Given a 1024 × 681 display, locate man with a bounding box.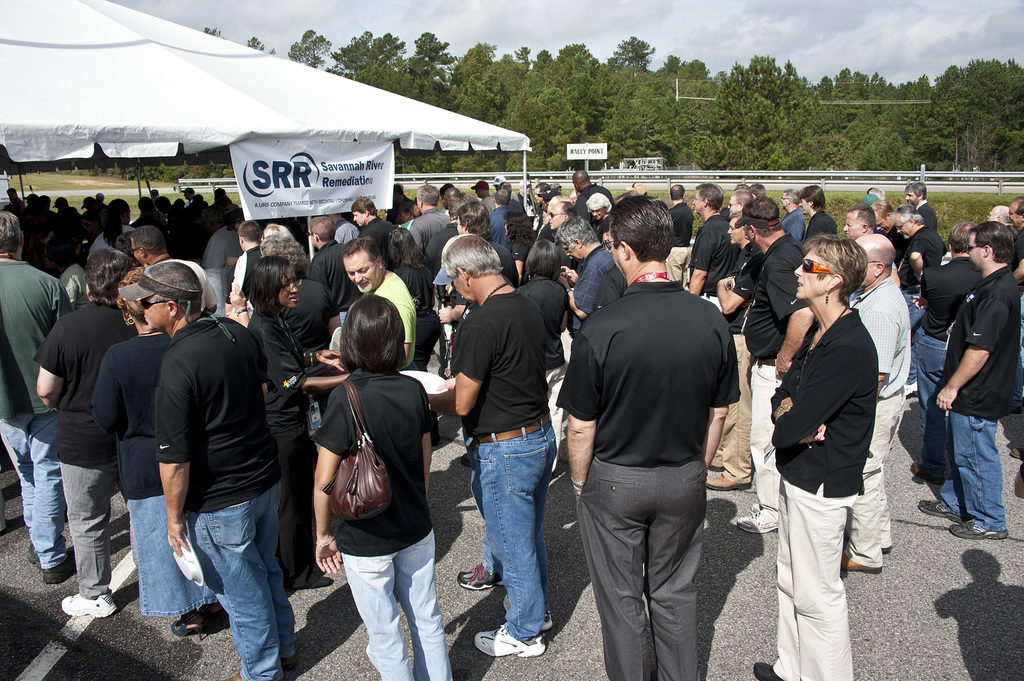
Located: bbox=[544, 193, 585, 276].
